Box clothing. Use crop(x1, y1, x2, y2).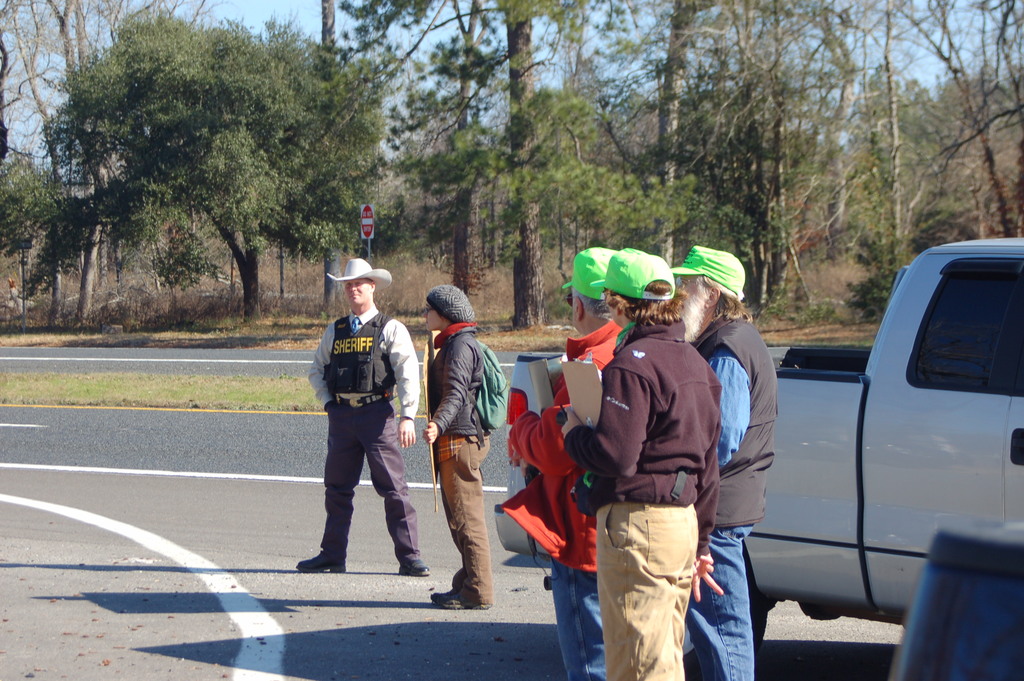
crop(564, 317, 721, 680).
